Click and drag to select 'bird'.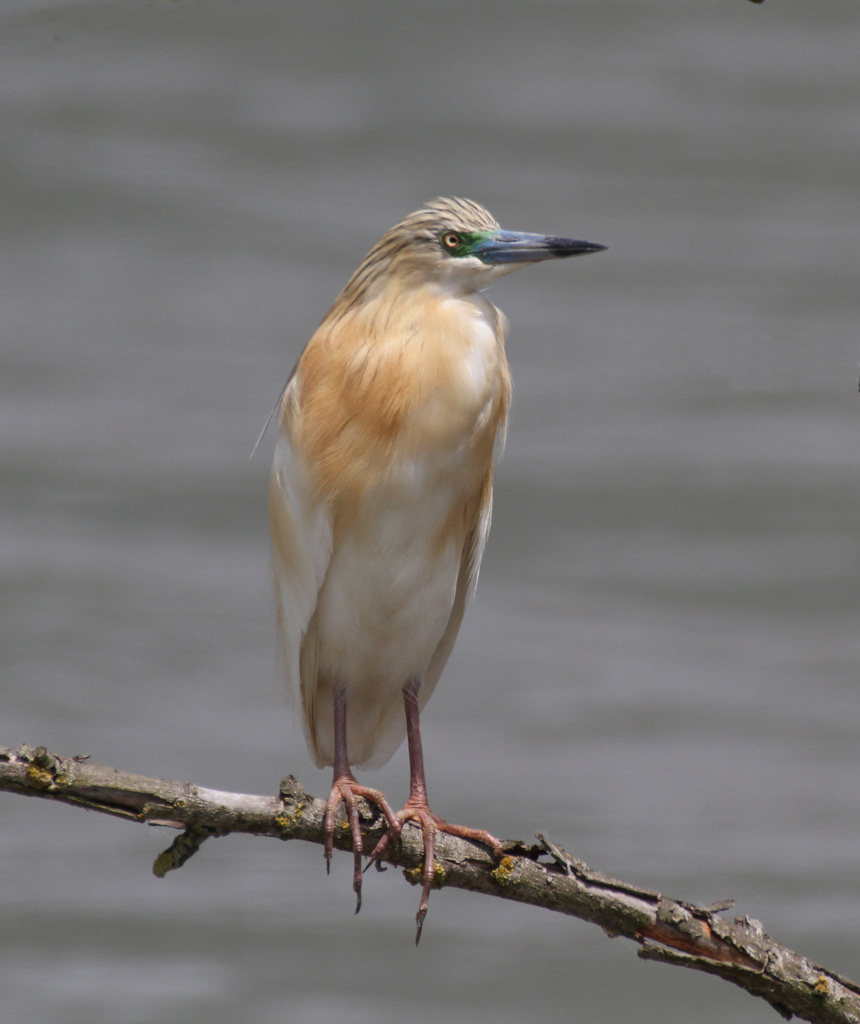
Selection: 257,214,612,924.
